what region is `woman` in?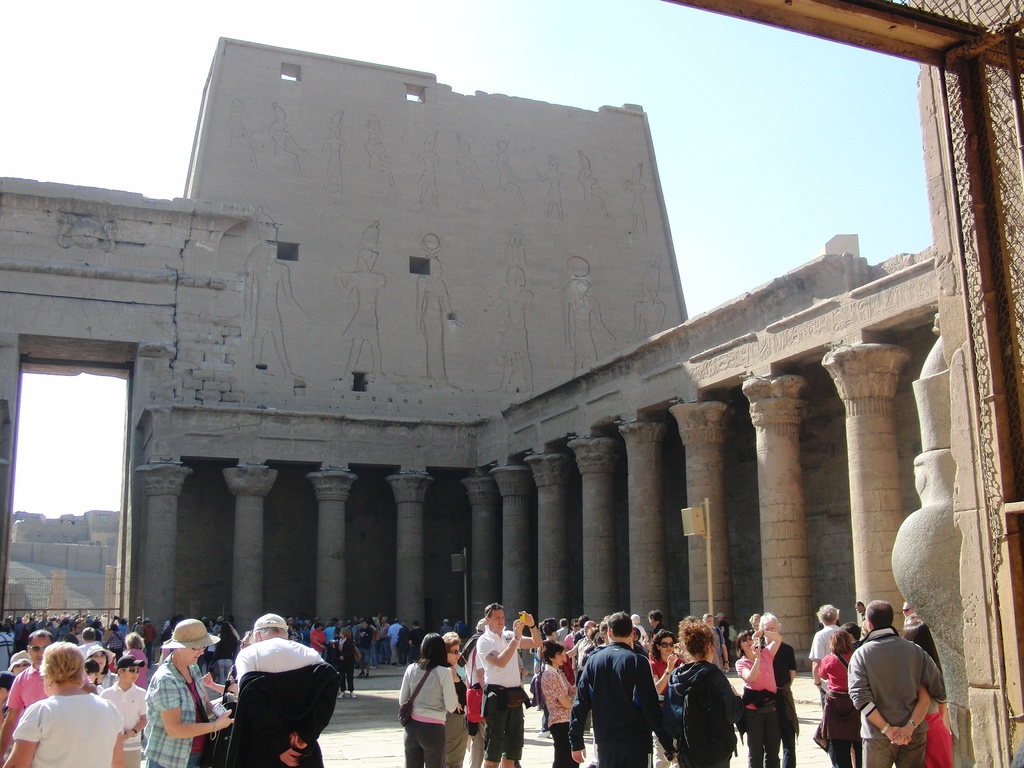
{"x1": 85, "y1": 642, "x2": 116, "y2": 685}.
